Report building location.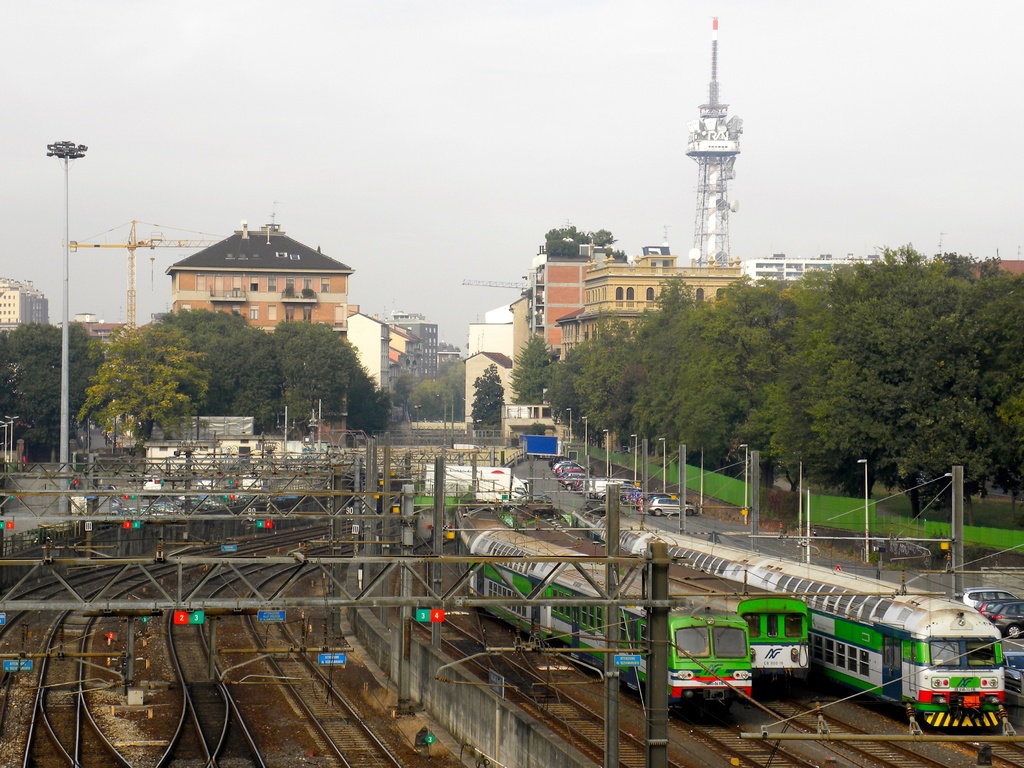
Report: l=164, t=220, r=351, b=343.
